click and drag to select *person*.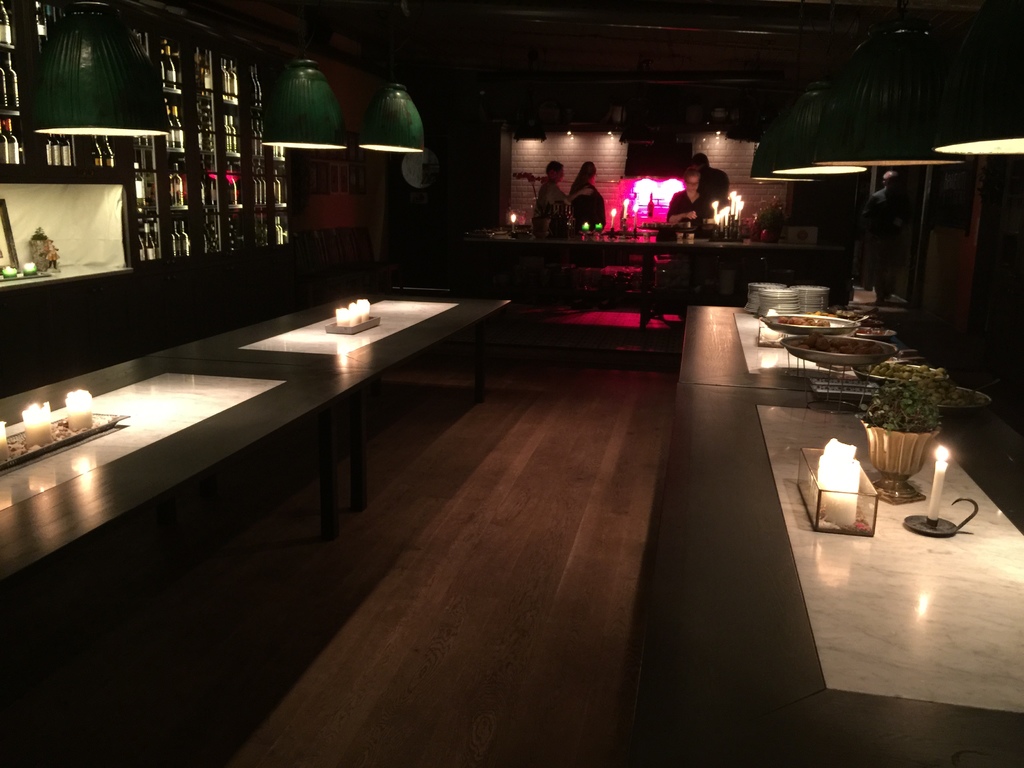
Selection: detection(861, 173, 908, 305).
